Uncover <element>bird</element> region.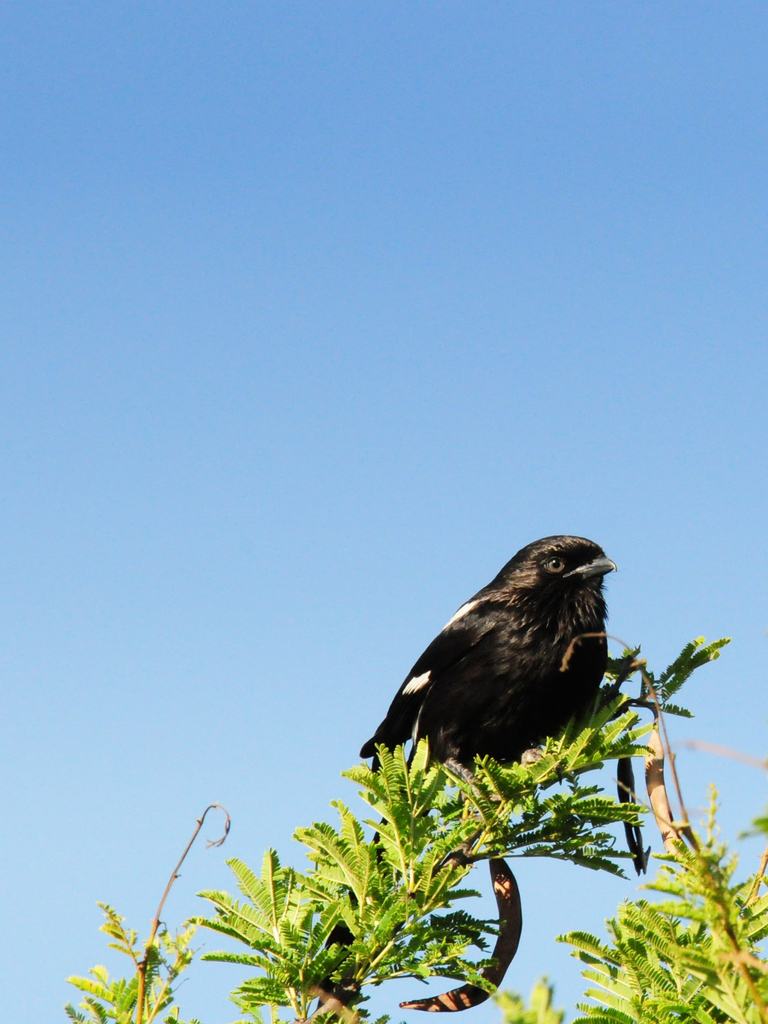
Uncovered: box(355, 531, 619, 816).
